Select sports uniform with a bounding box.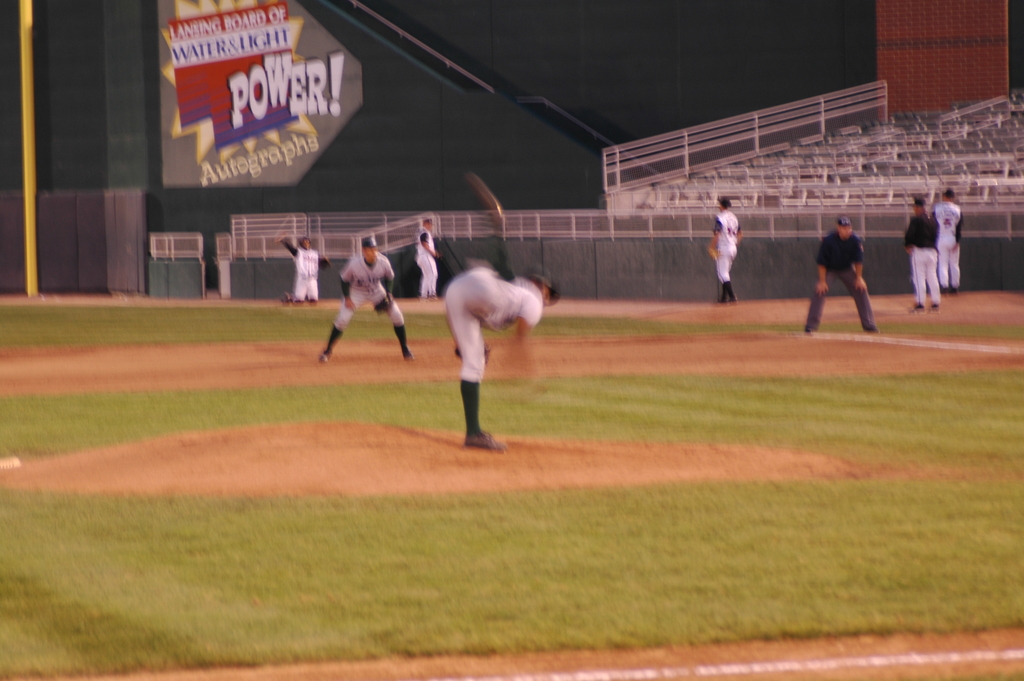
x1=321, y1=232, x2=411, y2=377.
